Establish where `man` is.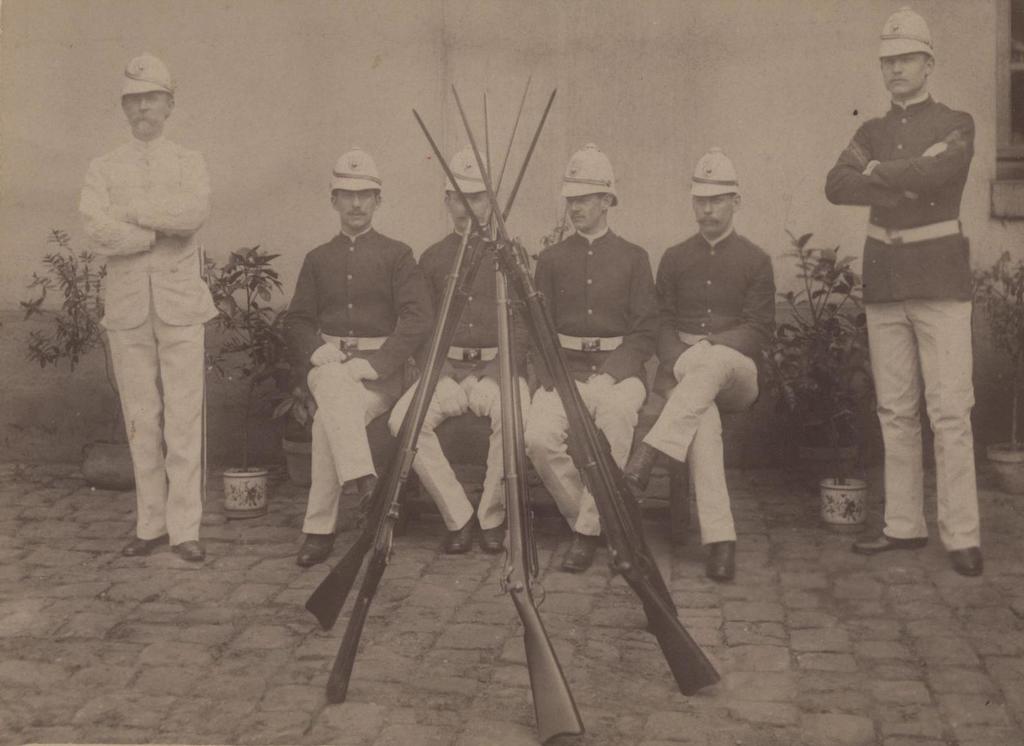
Established at (822, 6, 980, 580).
